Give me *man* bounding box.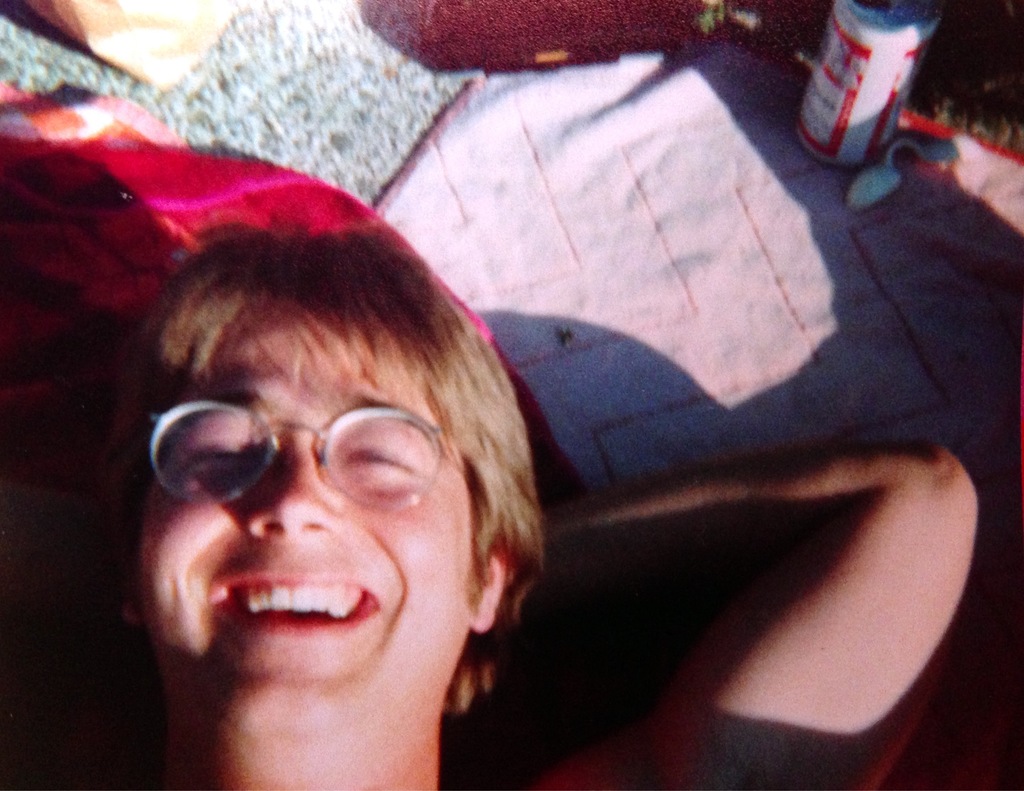
{"left": 100, "top": 291, "right": 596, "bottom": 757}.
